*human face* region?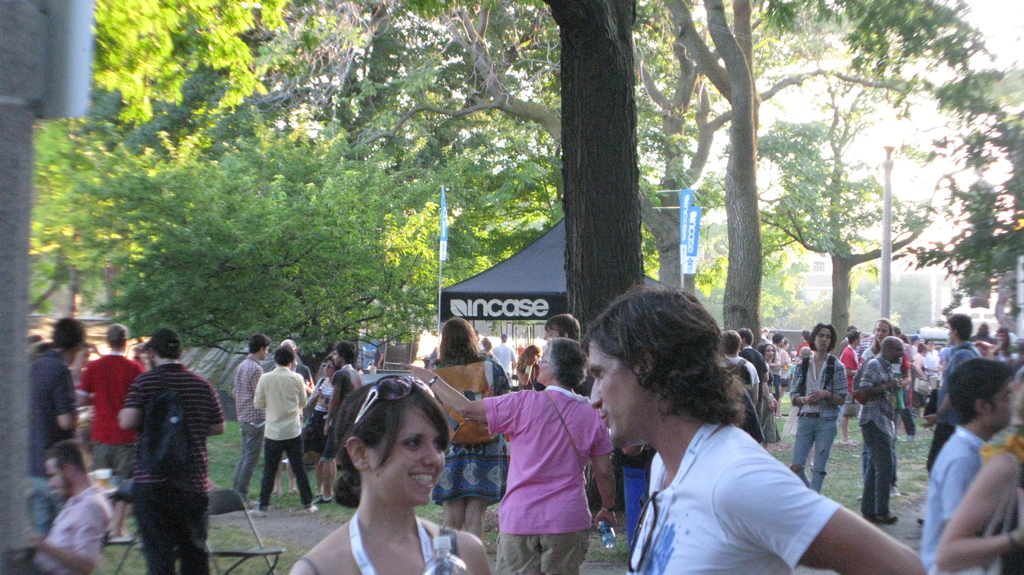
bbox=(986, 374, 1013, 429)
